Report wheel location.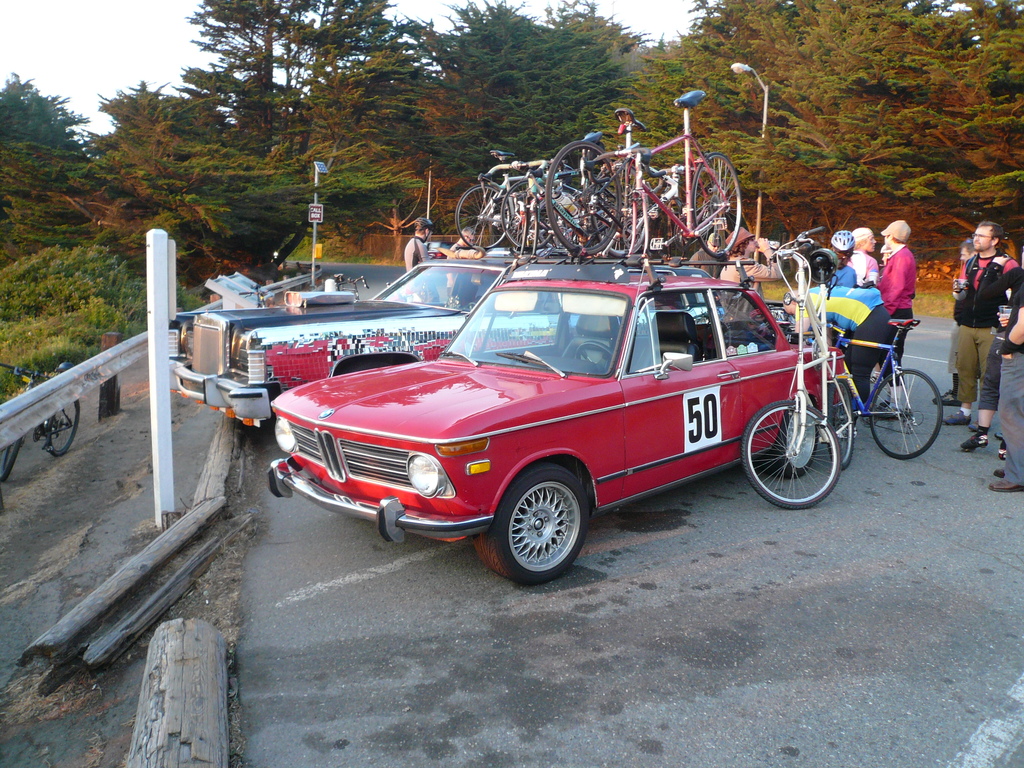
Report: pyautogui.locateOnScreen(0, 437, 22, 479).
